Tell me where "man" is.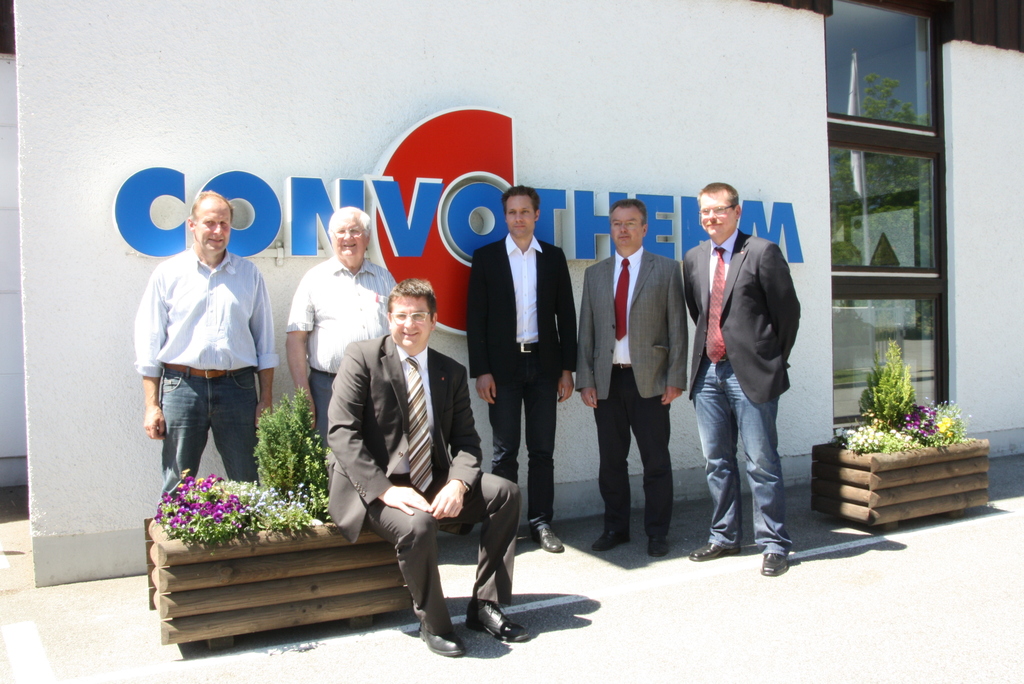
"man" is at (left=684, top=183, right=809, bottom=579).
